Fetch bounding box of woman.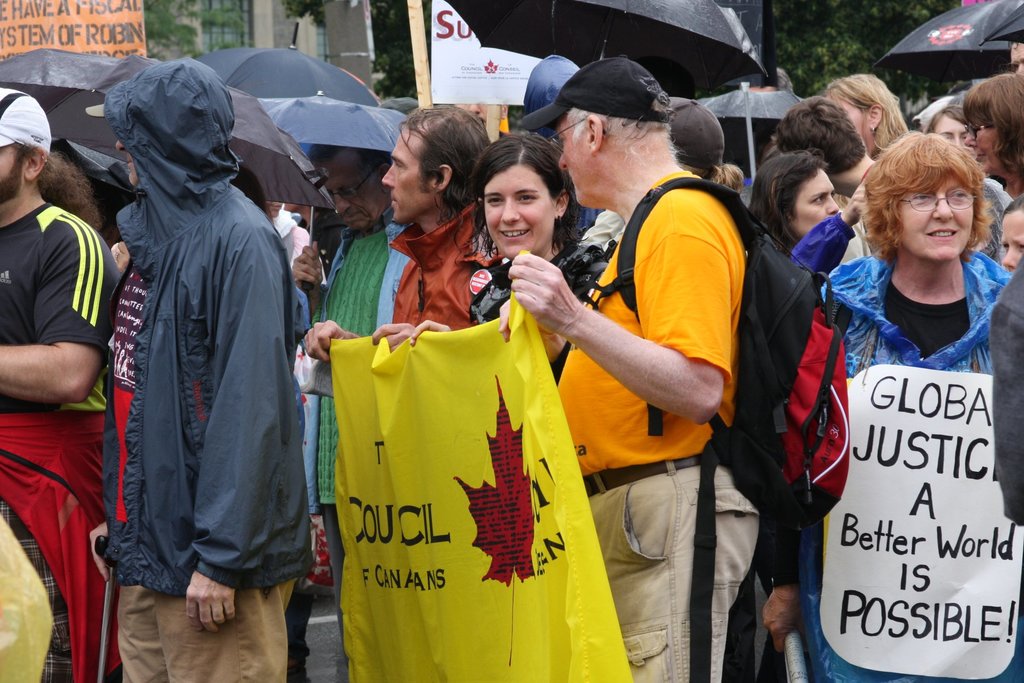
Bbox: {"x1": 830, "y1": 137, "x2": 1018, "y2": 644}.
